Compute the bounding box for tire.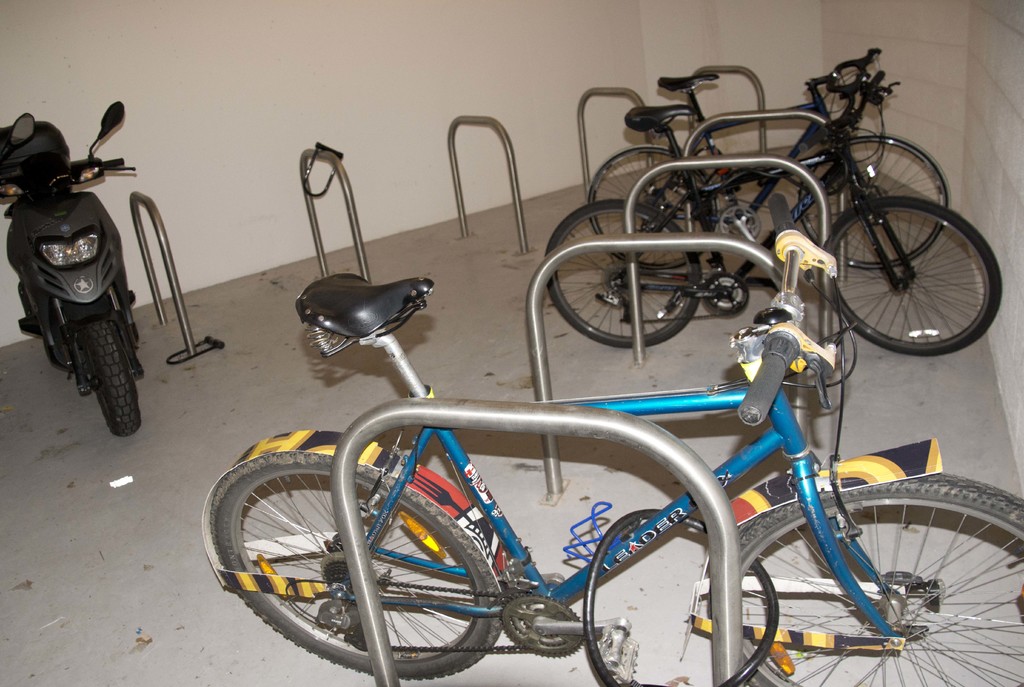
BBox(819, 197, 1006, 358).
